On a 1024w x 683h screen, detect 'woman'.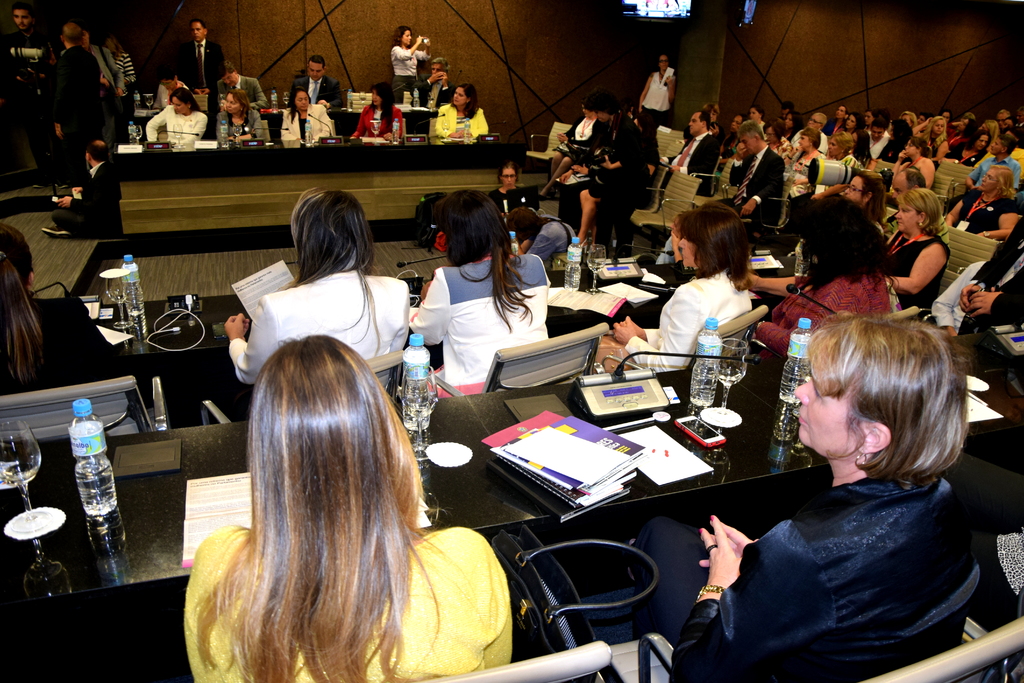
bbox=(0, 218, 122, 393).
